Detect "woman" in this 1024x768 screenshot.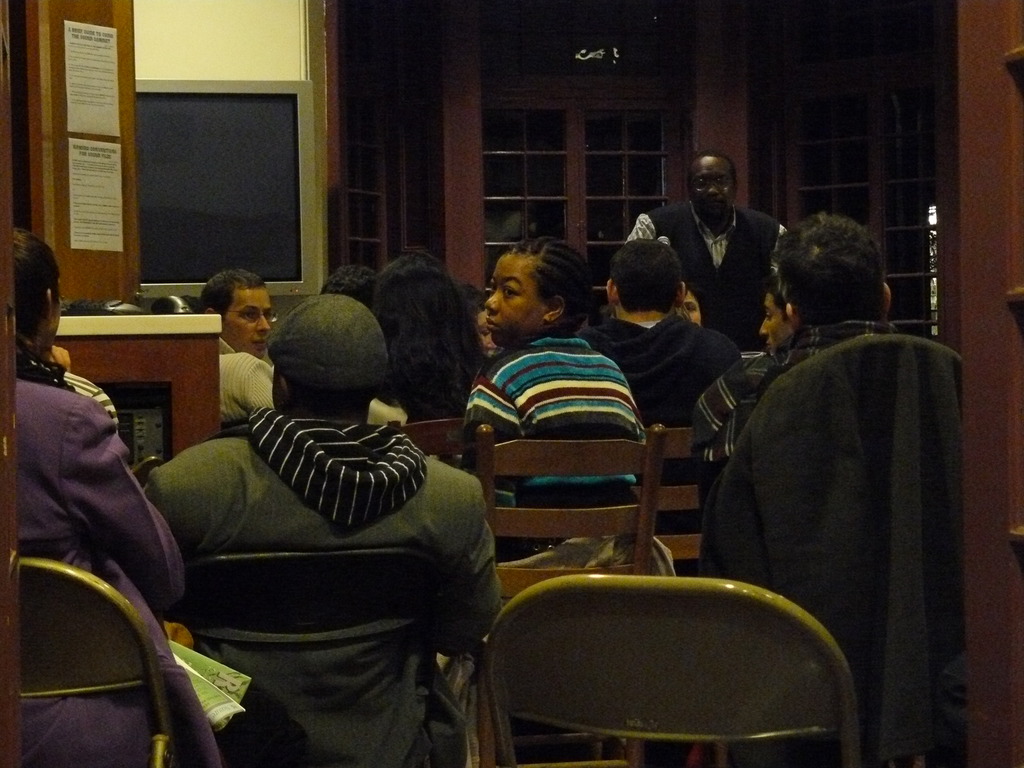
Detection: crop(666, 285, 717, 331).
